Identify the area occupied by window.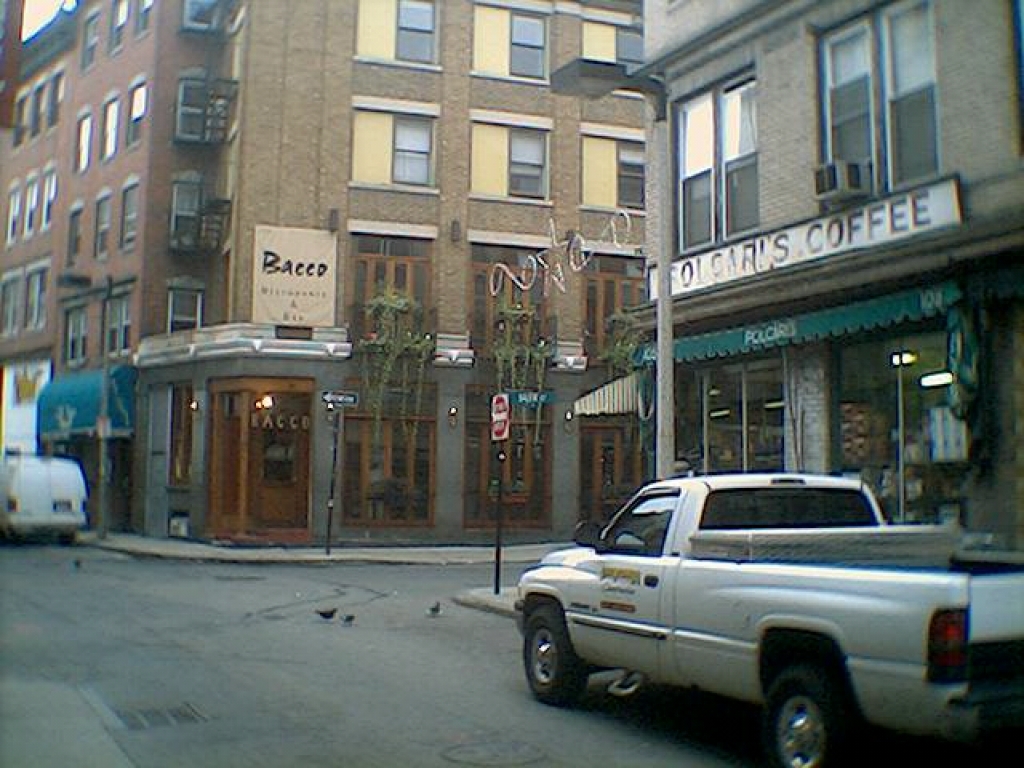
Area: (x1=82, y1=12, x2=98, y2=66).
